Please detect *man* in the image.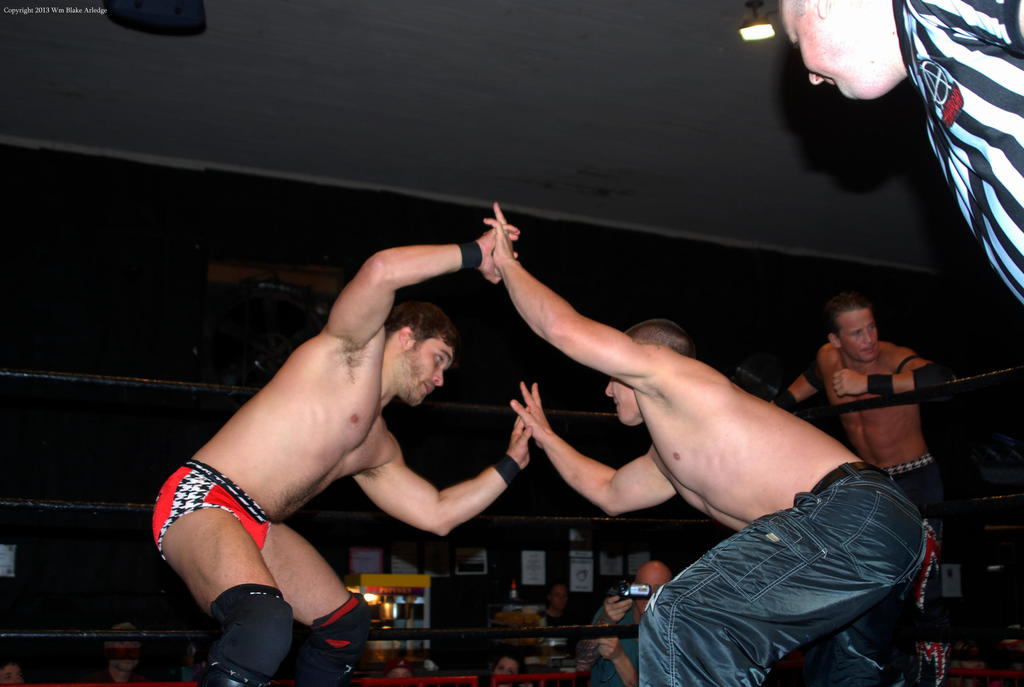
[left=594, top=561, right=671, bottom=686].
